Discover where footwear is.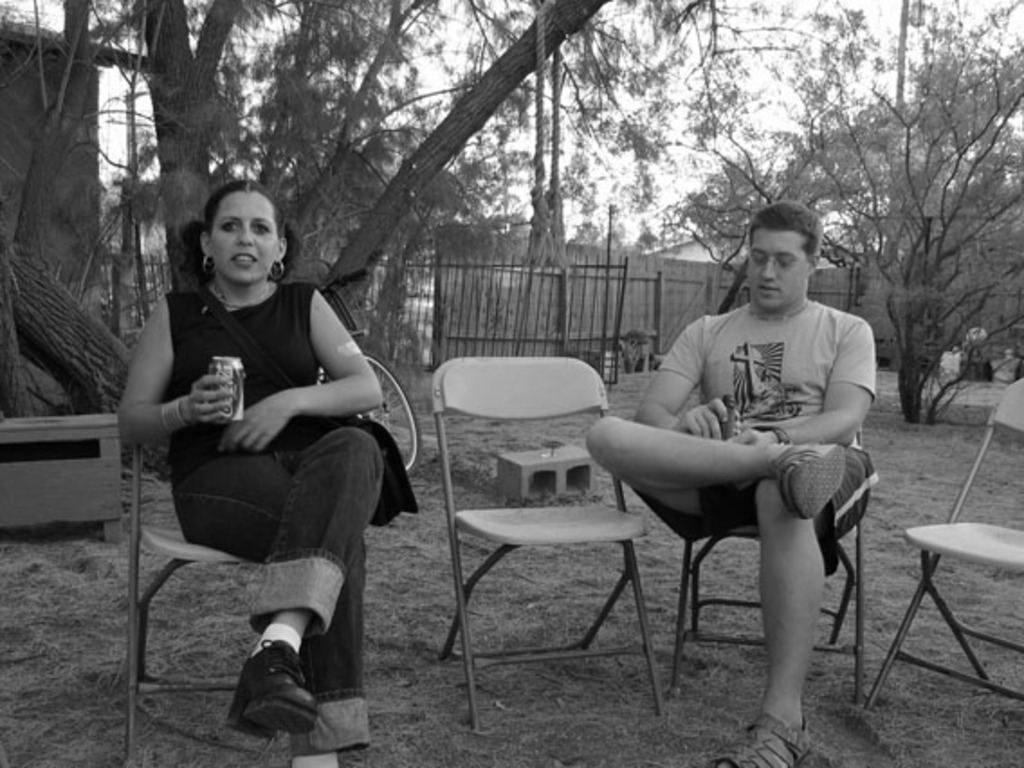
Discovered at select_region(709, 709, 815, 766).
